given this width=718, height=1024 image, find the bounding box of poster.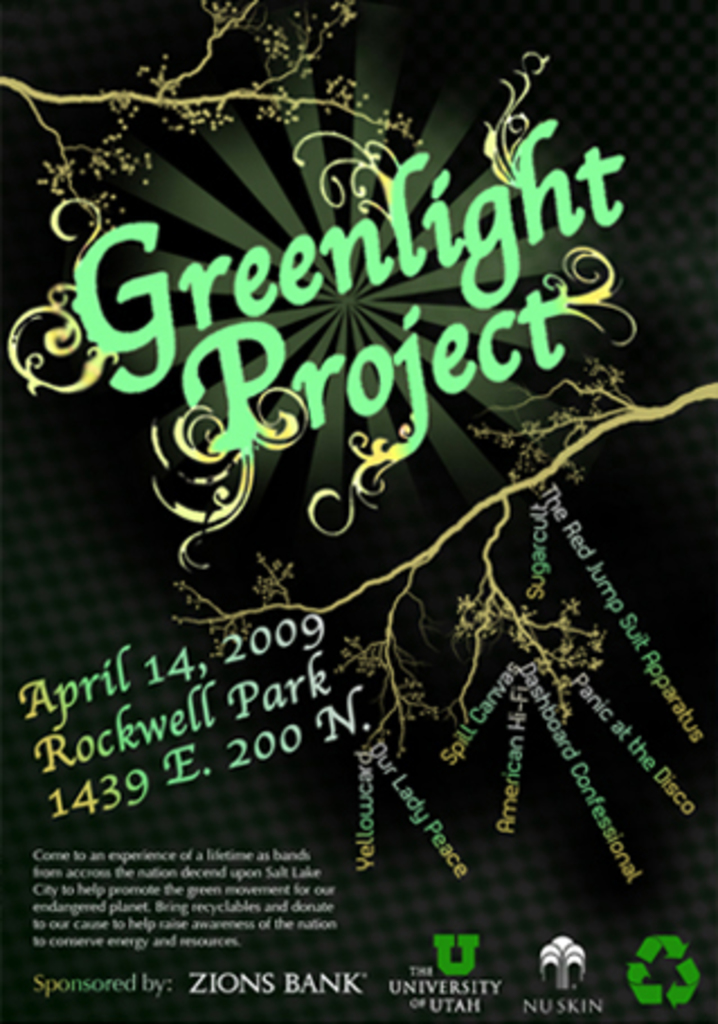
bbox=(5, 0, 711, 1022).
